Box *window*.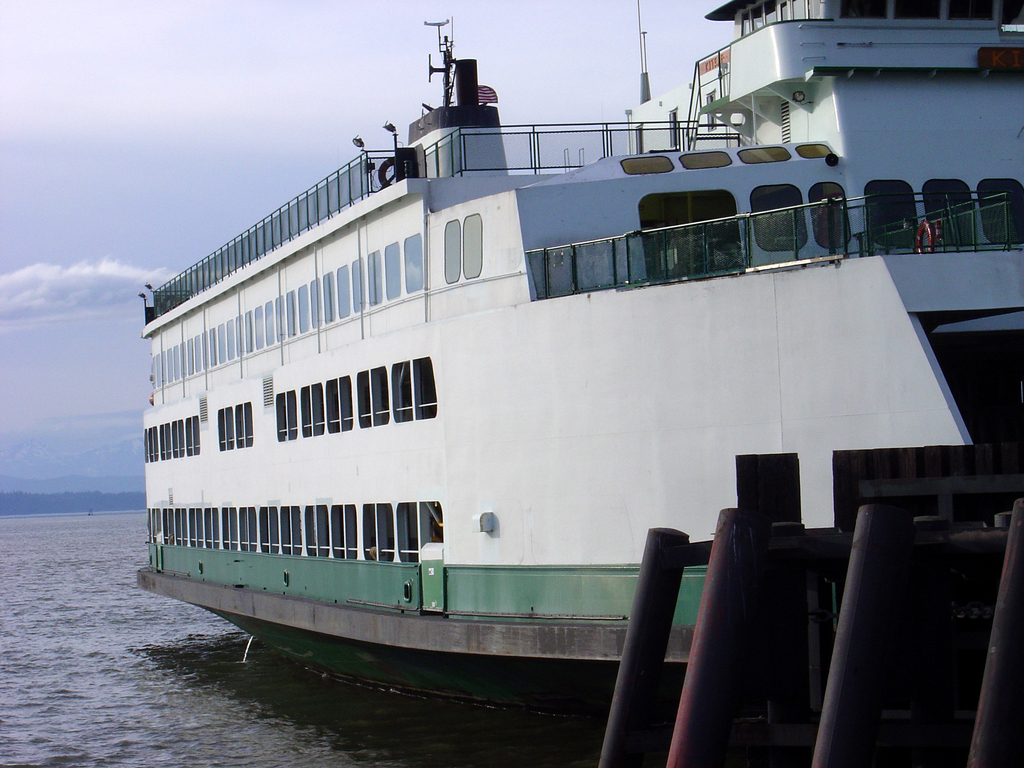
[413, 357, 439, 420].
